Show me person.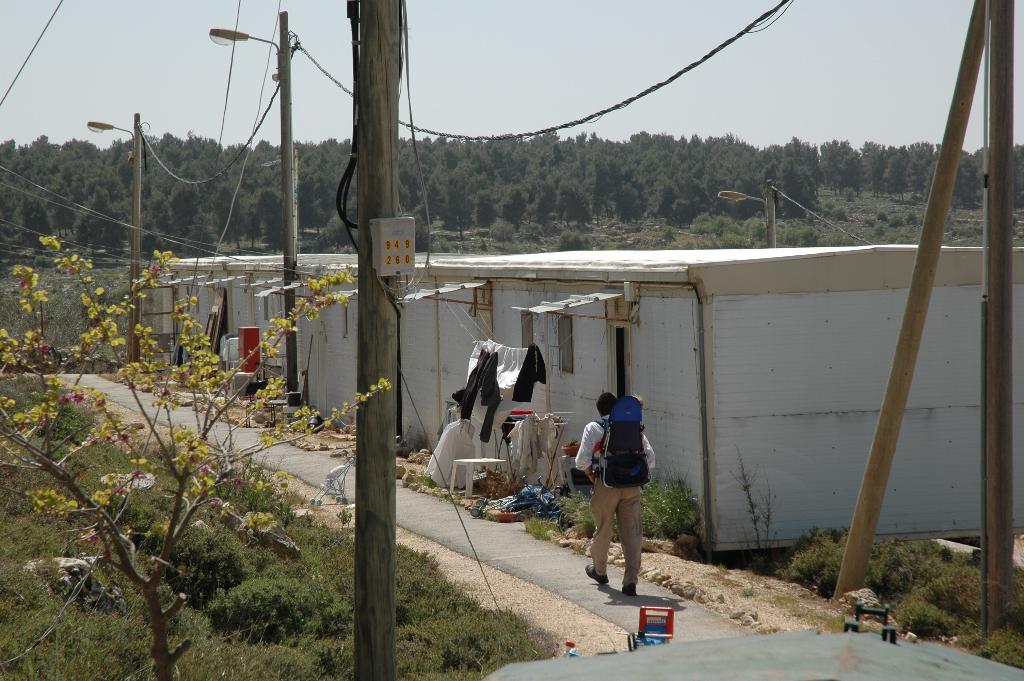
person is here: bbox(592, 376, 669, 608).
